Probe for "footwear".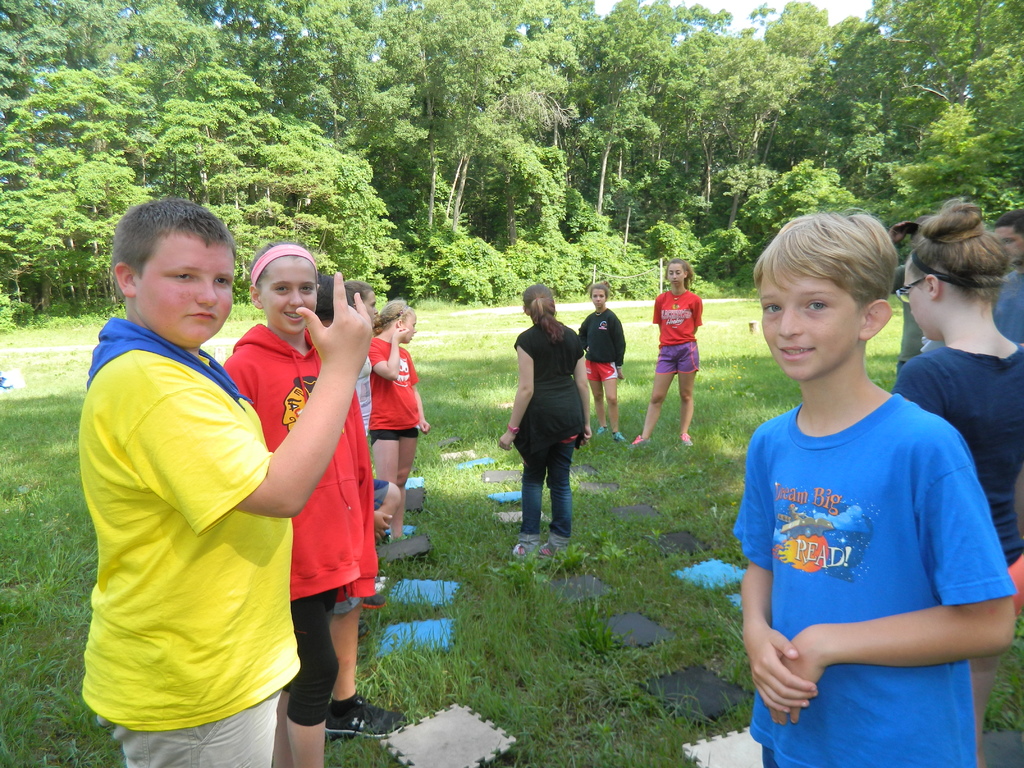
Probe result: bbox=[510, 537, 536, 557].
